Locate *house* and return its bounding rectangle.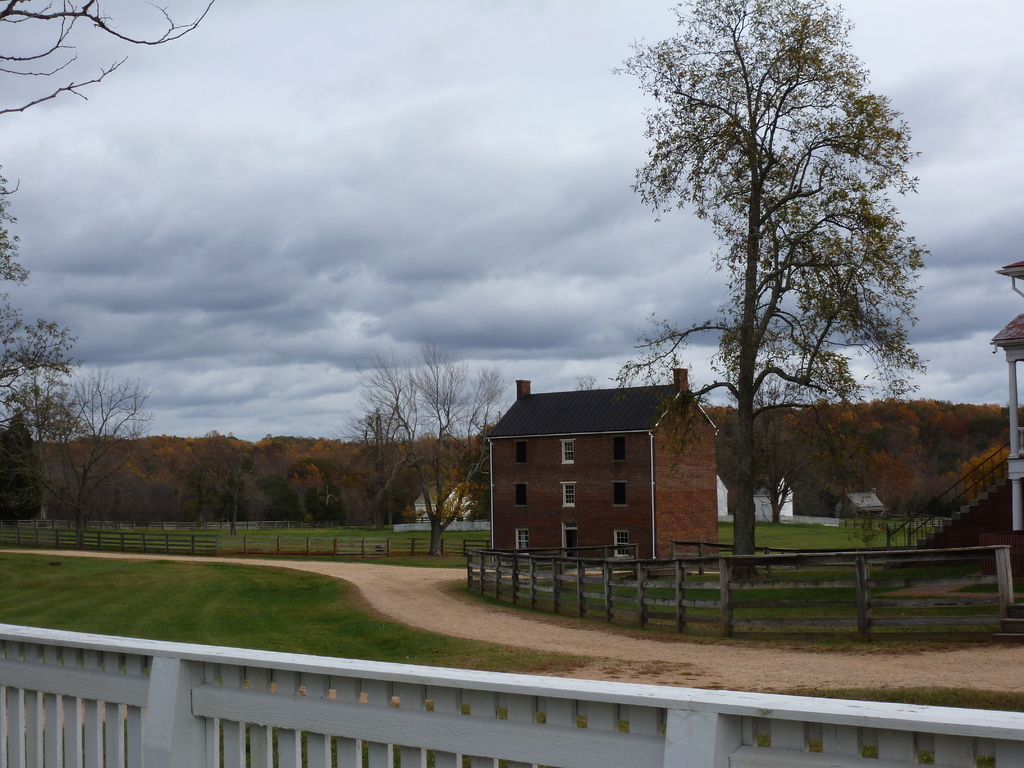
bbox=(718, 479, 730, 516).
